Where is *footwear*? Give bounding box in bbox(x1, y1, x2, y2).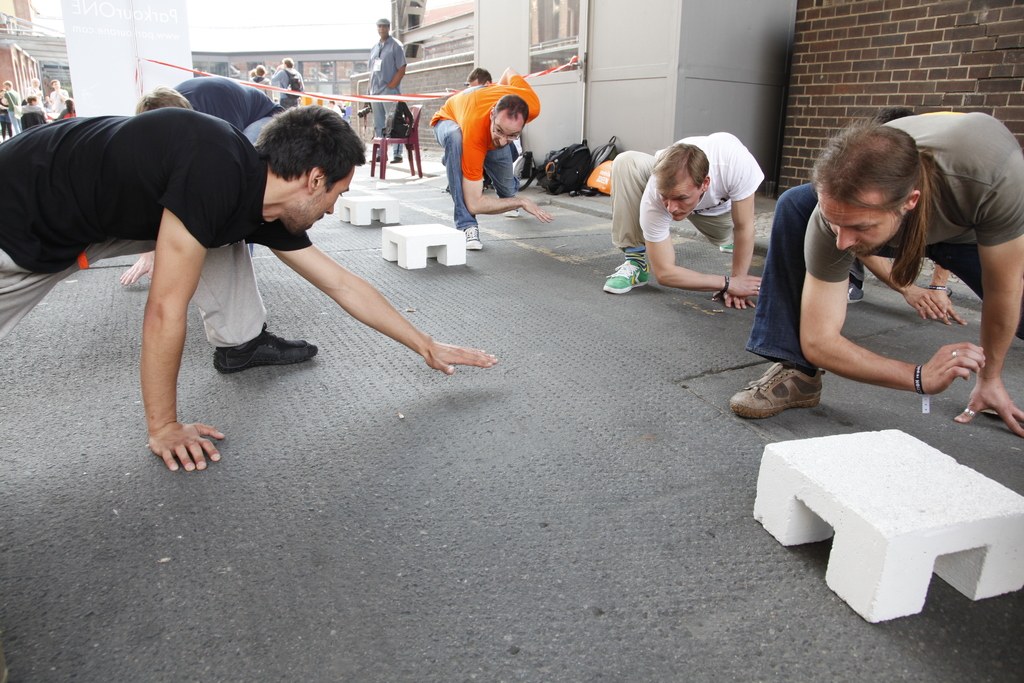
bbox(462, 224, 481, 251).
